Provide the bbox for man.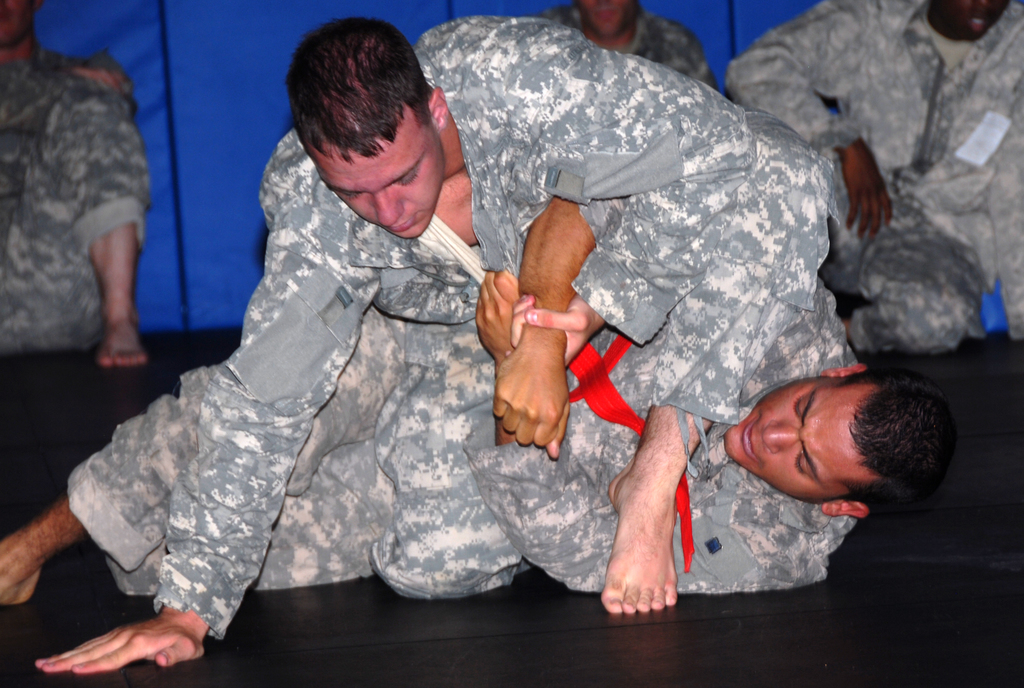
(x1=29, y1=8, x2=837, y2=677).
